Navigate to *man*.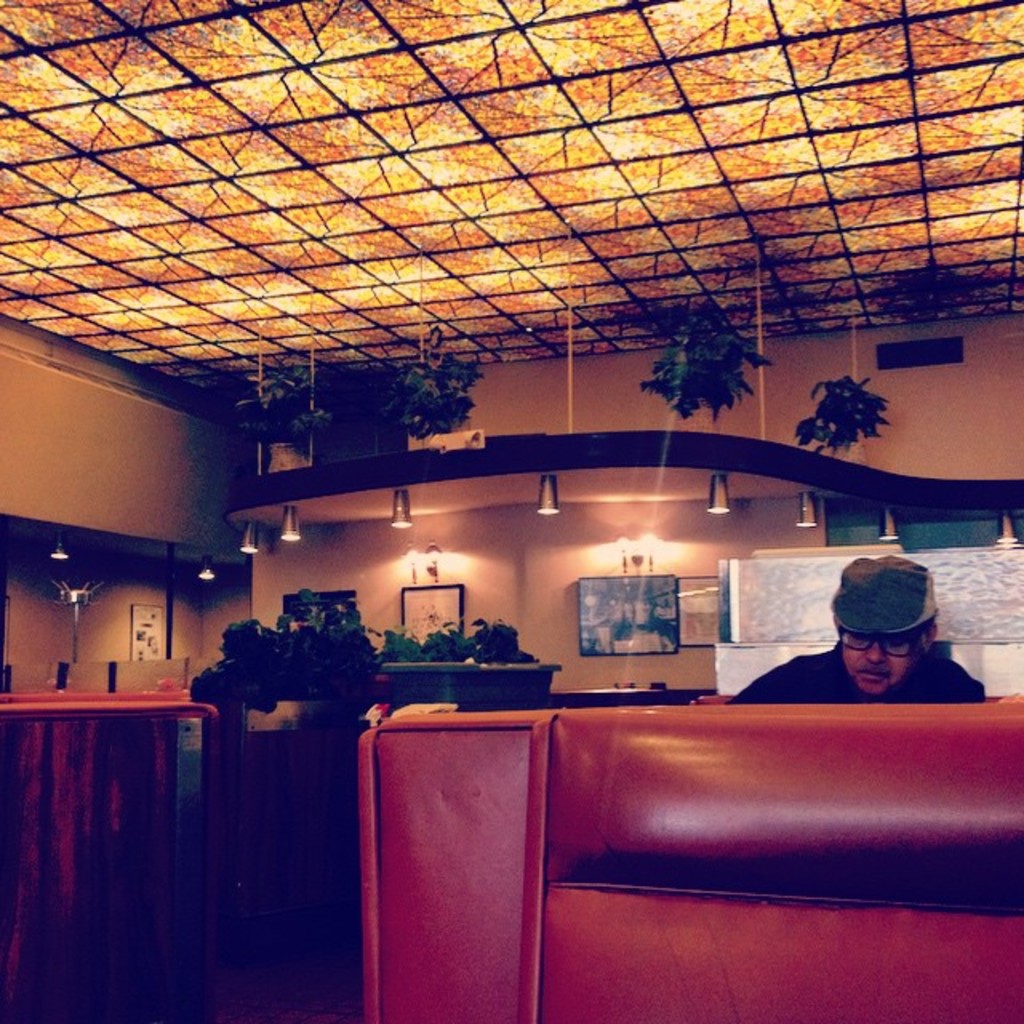
Navigation target: detection(694, 550, 986, 709).
